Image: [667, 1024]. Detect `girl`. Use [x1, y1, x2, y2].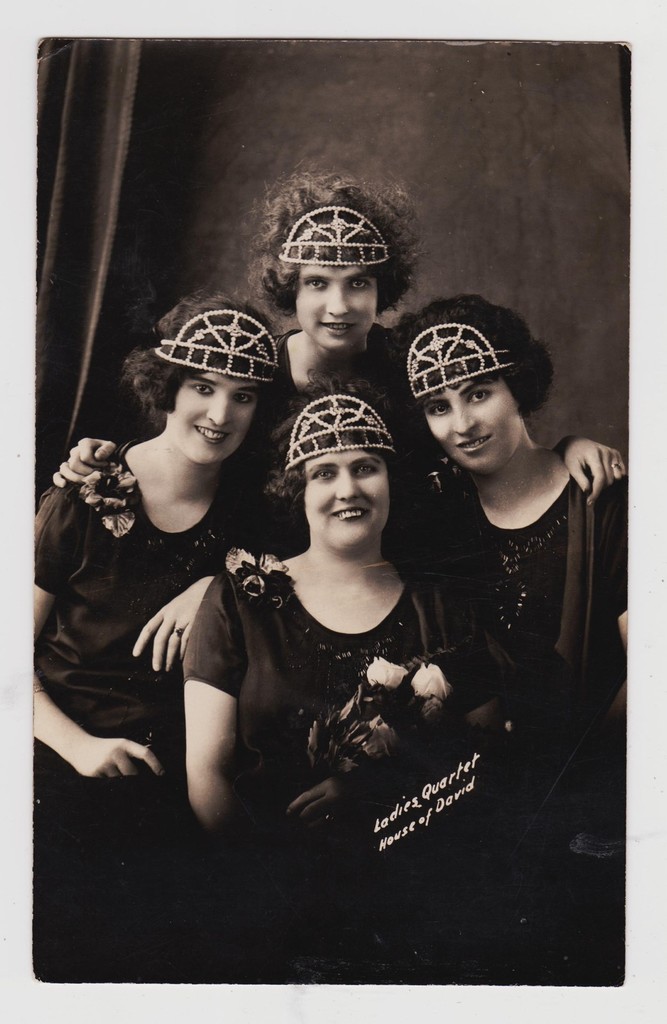
[42, 325, 313, 832].
